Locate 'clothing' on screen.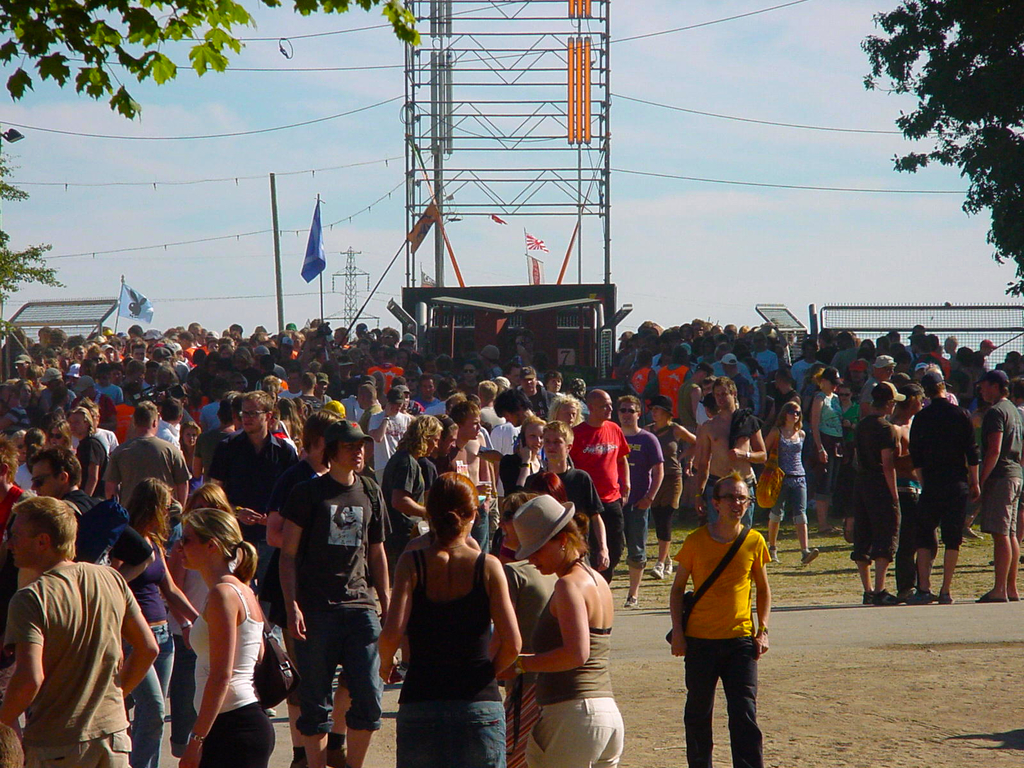
On screen at {"left": 843, "top": 406, "right": 895, "bottom": 568}.
